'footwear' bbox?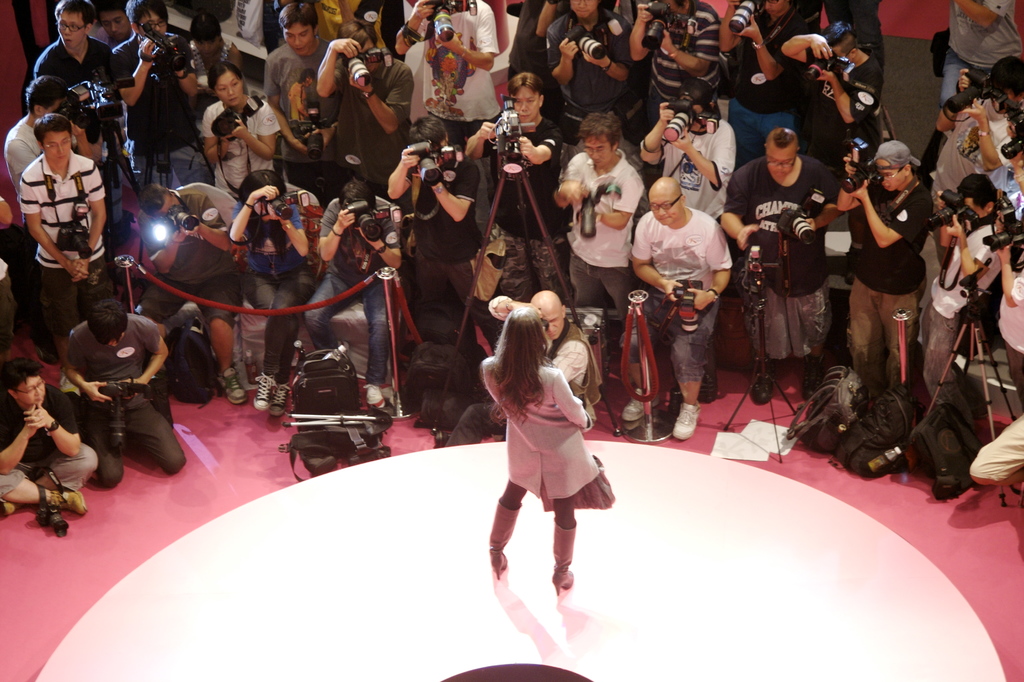
pyautogui.locateOnScreen(748, 352, 778, 405)
